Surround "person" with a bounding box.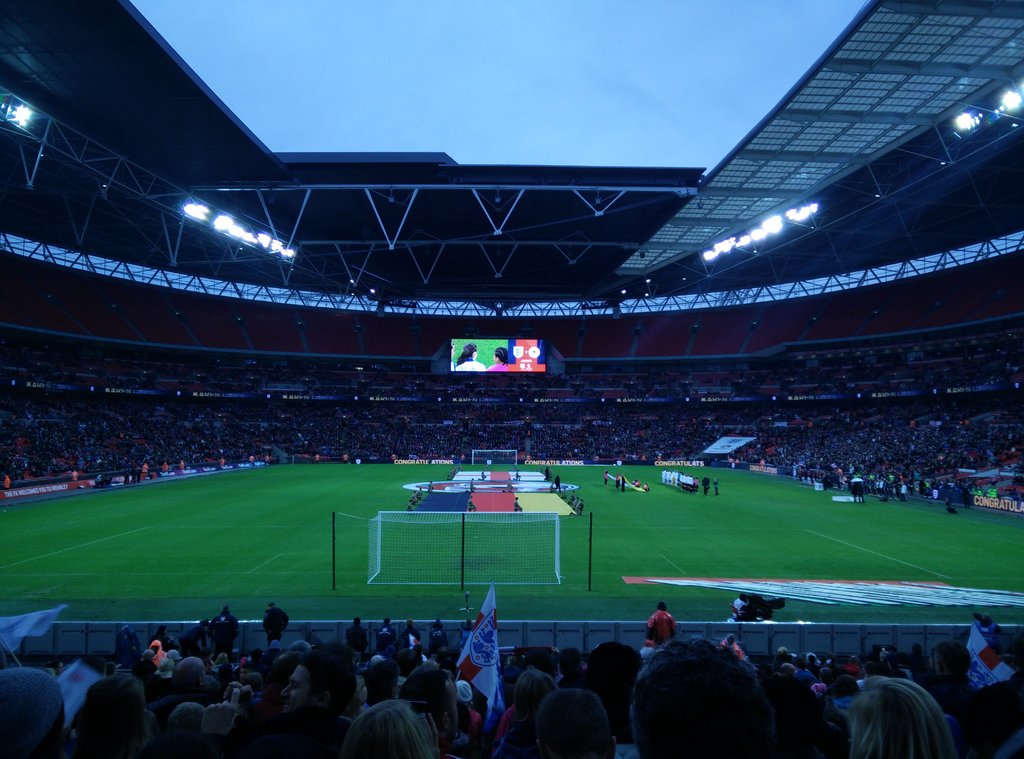
{"x1": 851, "y1": 677, "x2": 955, "y2": 758}.
